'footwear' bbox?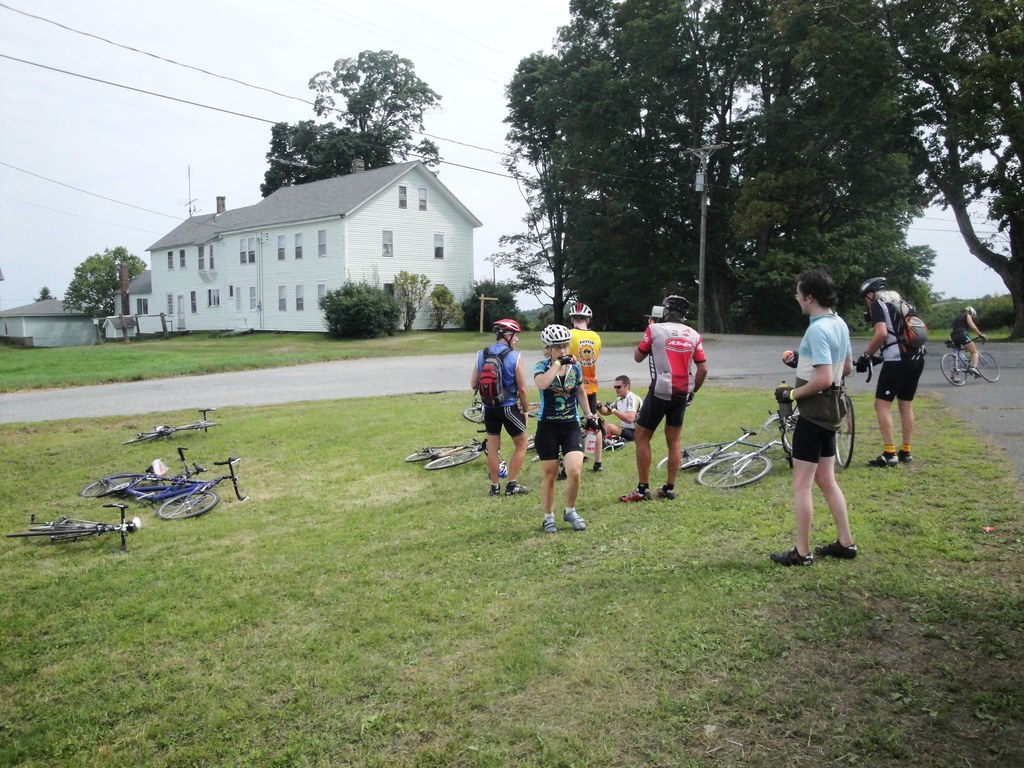
locate(488, 484, 499, 502)
